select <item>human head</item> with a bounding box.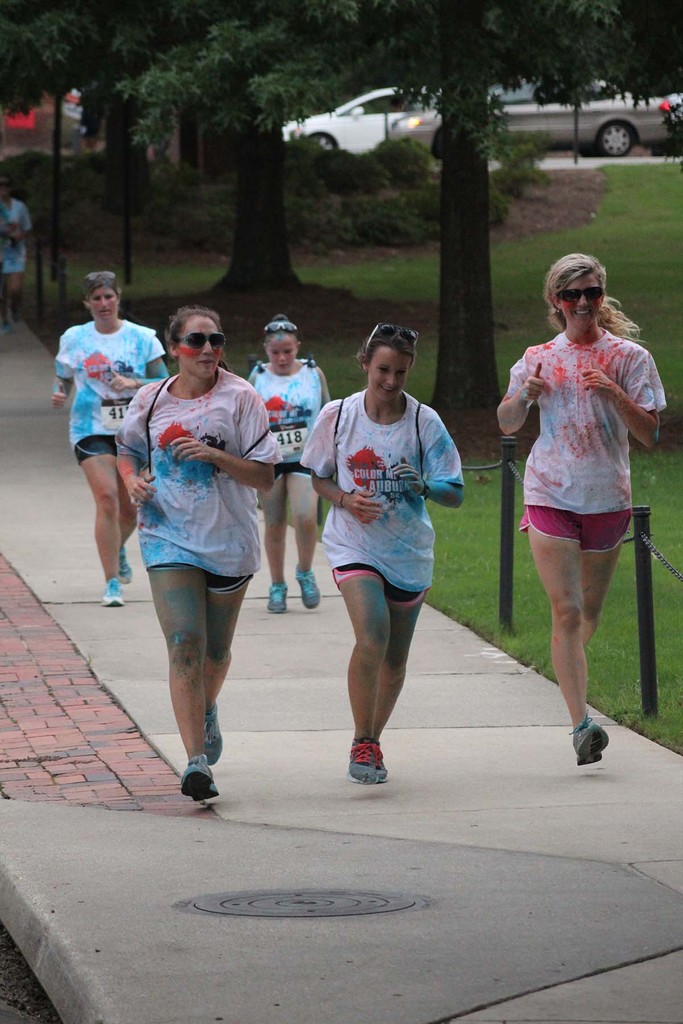
167,307,222,379.
